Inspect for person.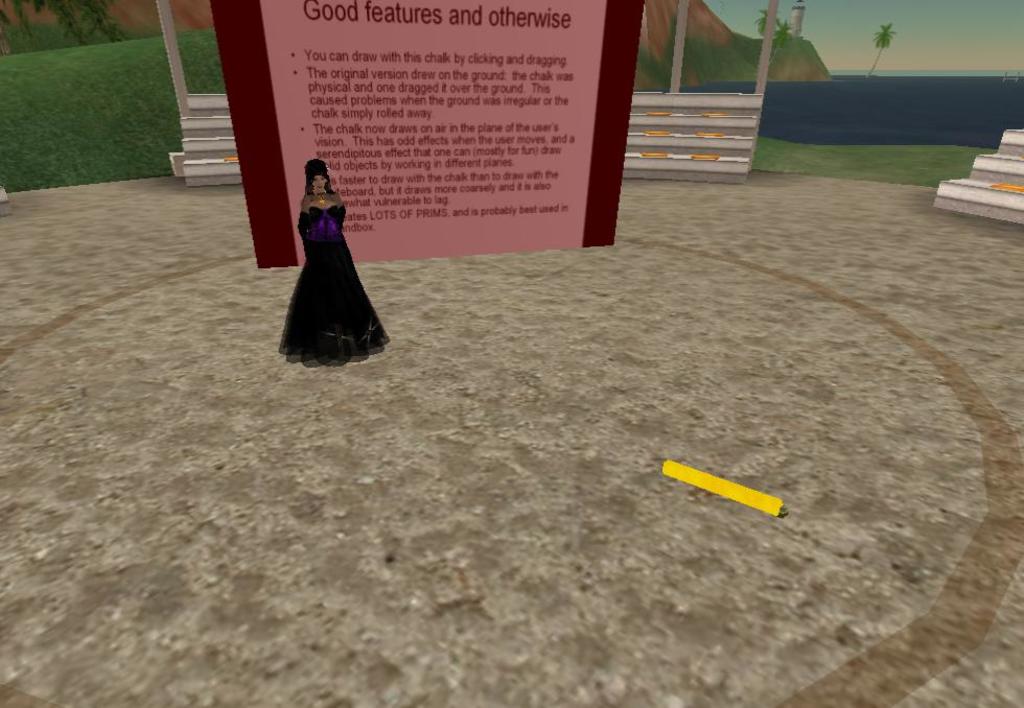
Inspection: 278, 152, 392, 370.
